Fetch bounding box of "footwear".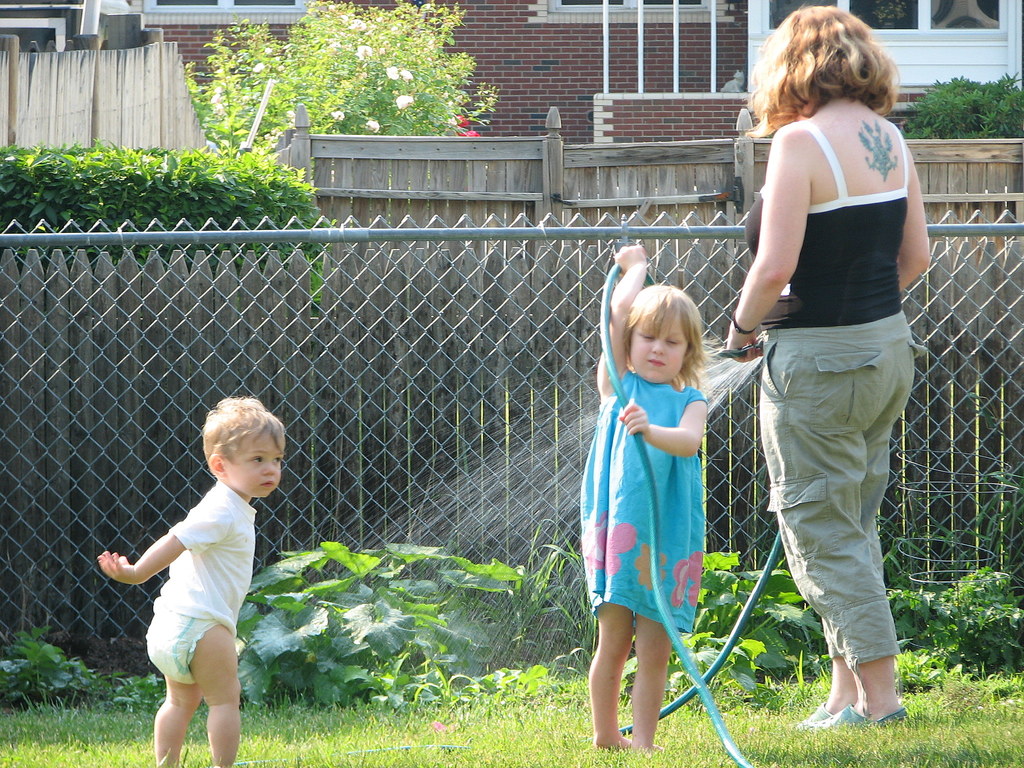
Bbox: 800 702 831 721.
